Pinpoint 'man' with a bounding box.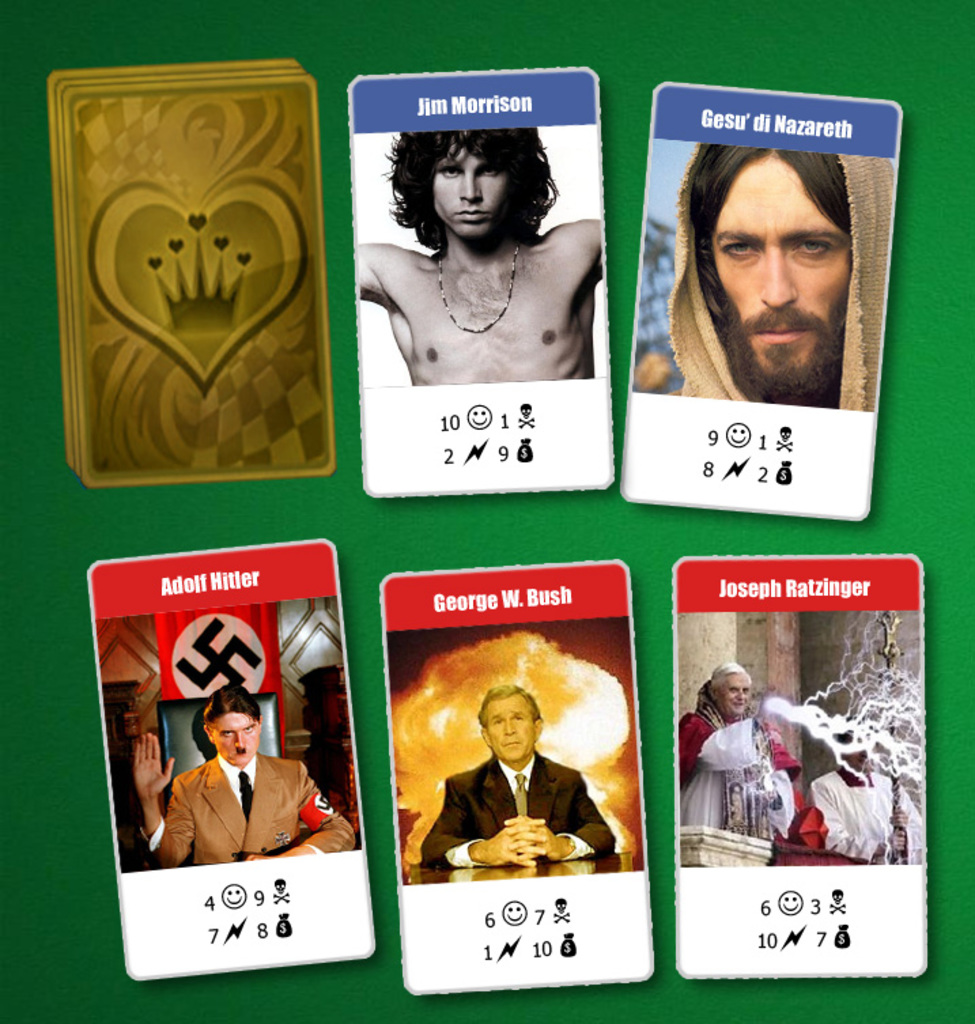
(x1=424, y1=672, x2=628, y2=898).
